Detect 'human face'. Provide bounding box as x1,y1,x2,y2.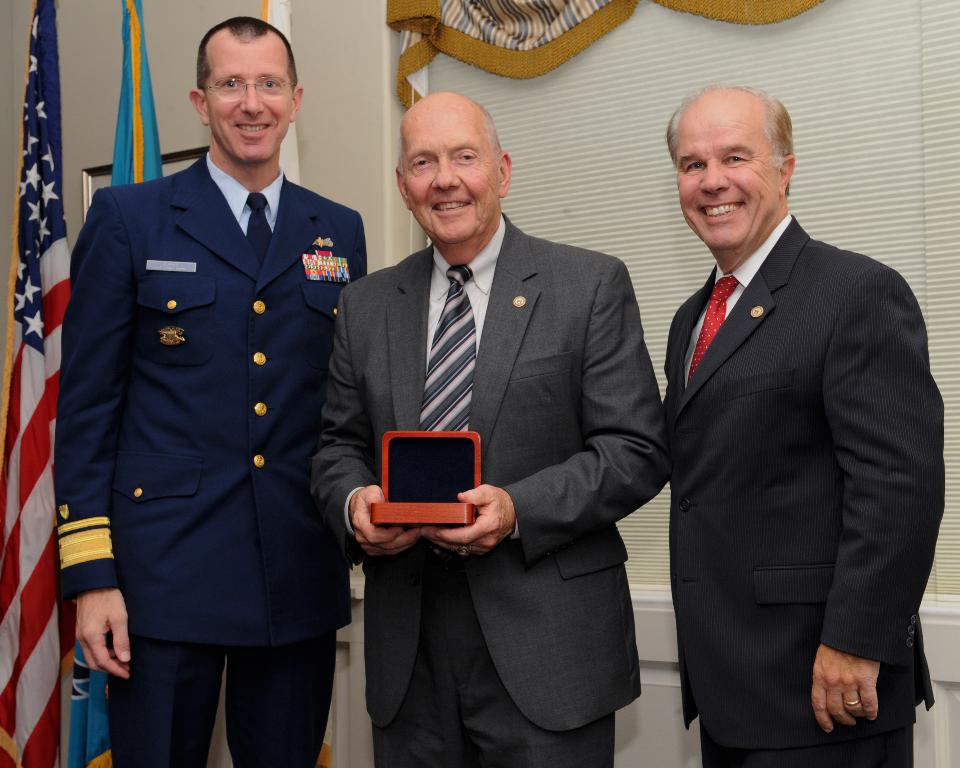
404,113,496,243.
